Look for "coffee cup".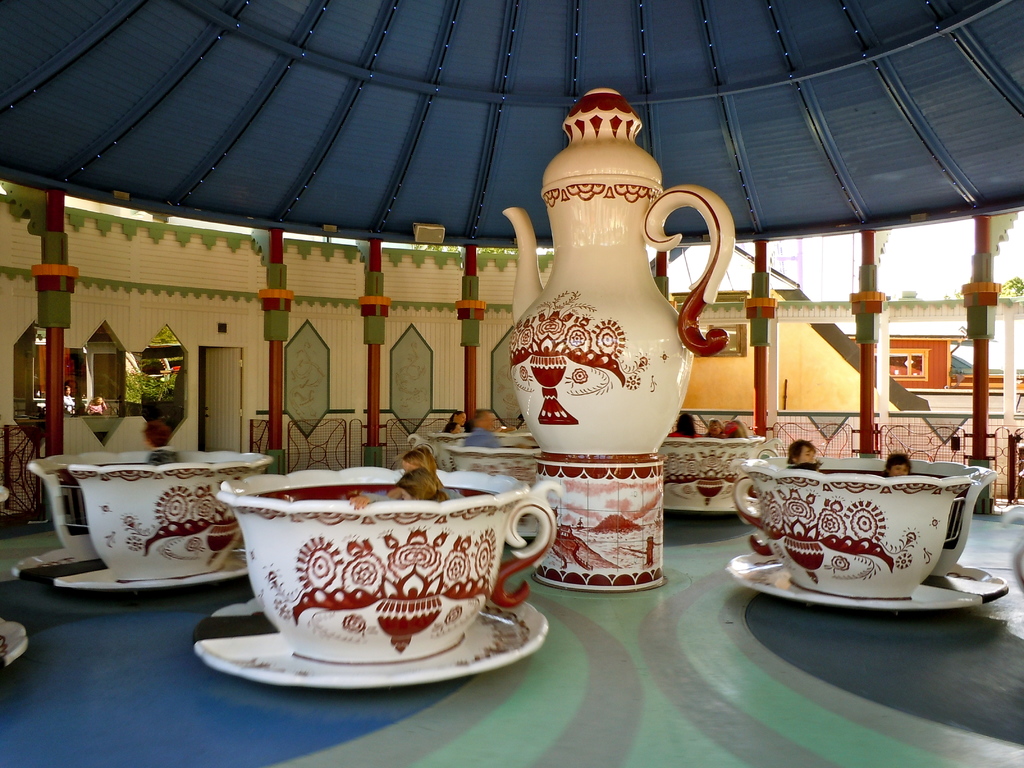
Found: 216/465/559/661.
